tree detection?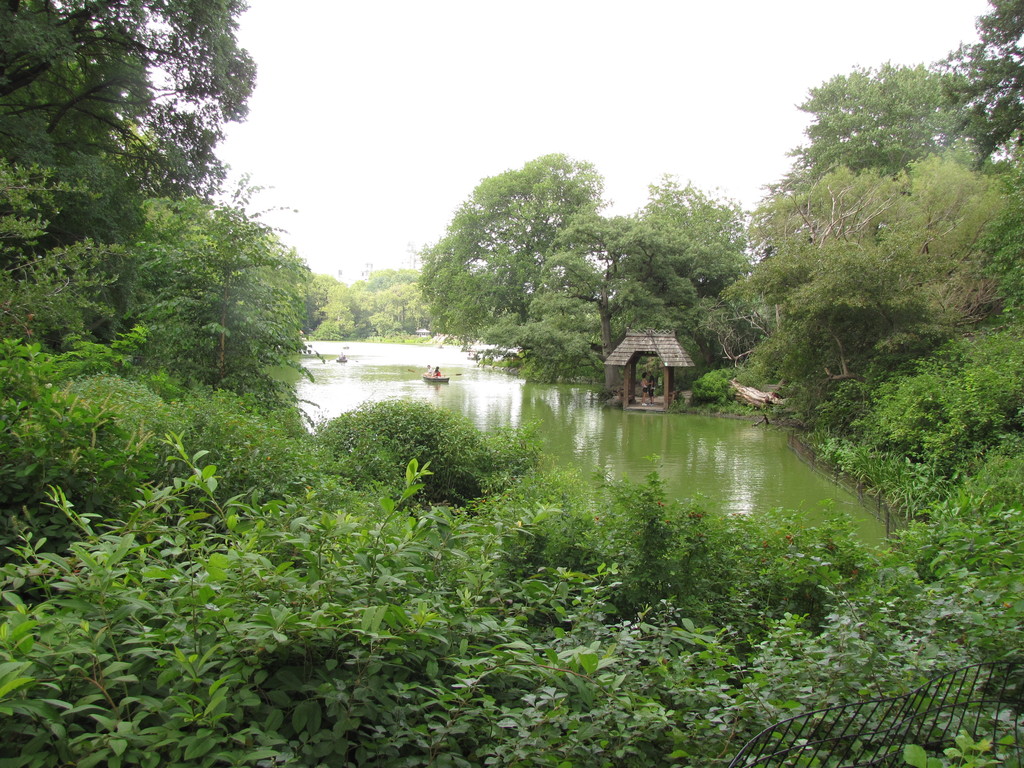
(417, 134, 627, 364)
